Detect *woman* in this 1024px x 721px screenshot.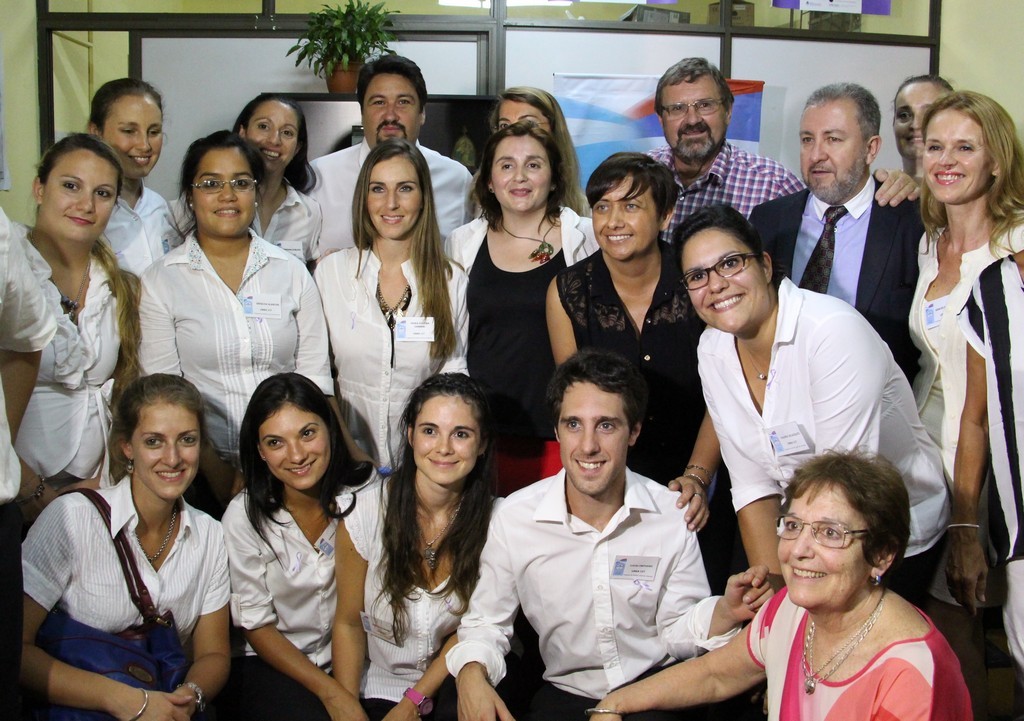
Detection: [x1=306, y1=136, x2=476, y2=479].
